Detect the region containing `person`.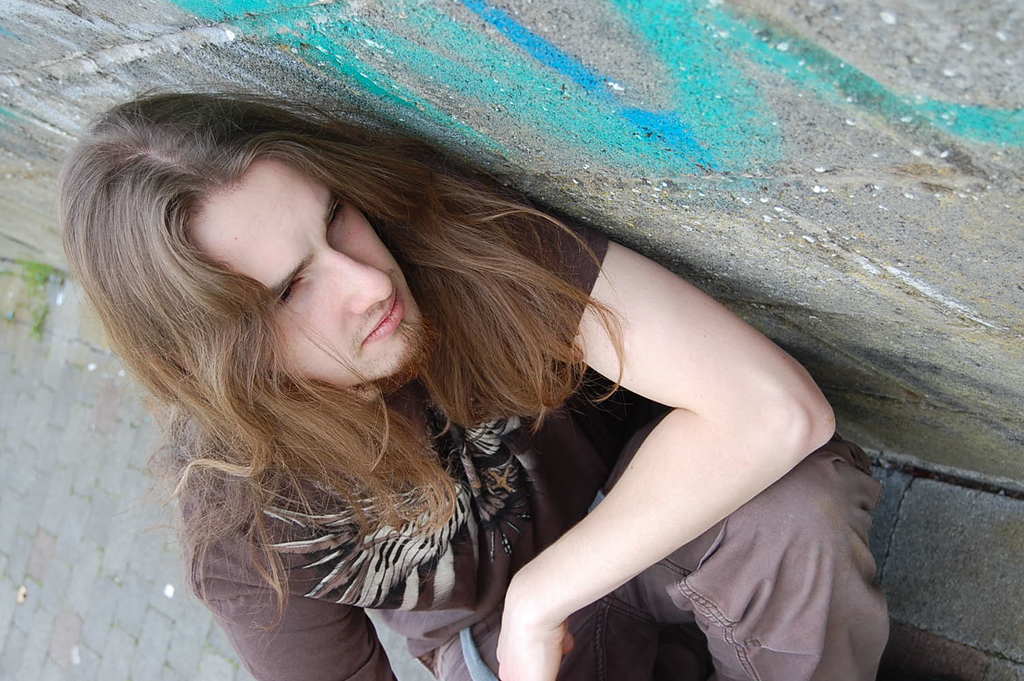
{"left": 251, "top": 86, "right": 880, "bottom": 680}.
